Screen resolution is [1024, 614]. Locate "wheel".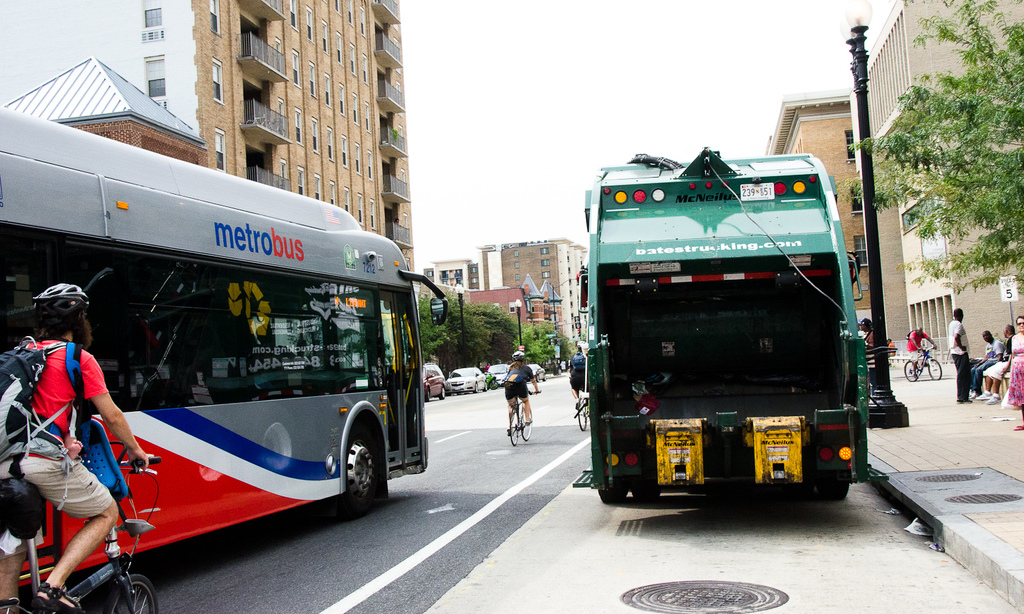
803/477/821/500.
